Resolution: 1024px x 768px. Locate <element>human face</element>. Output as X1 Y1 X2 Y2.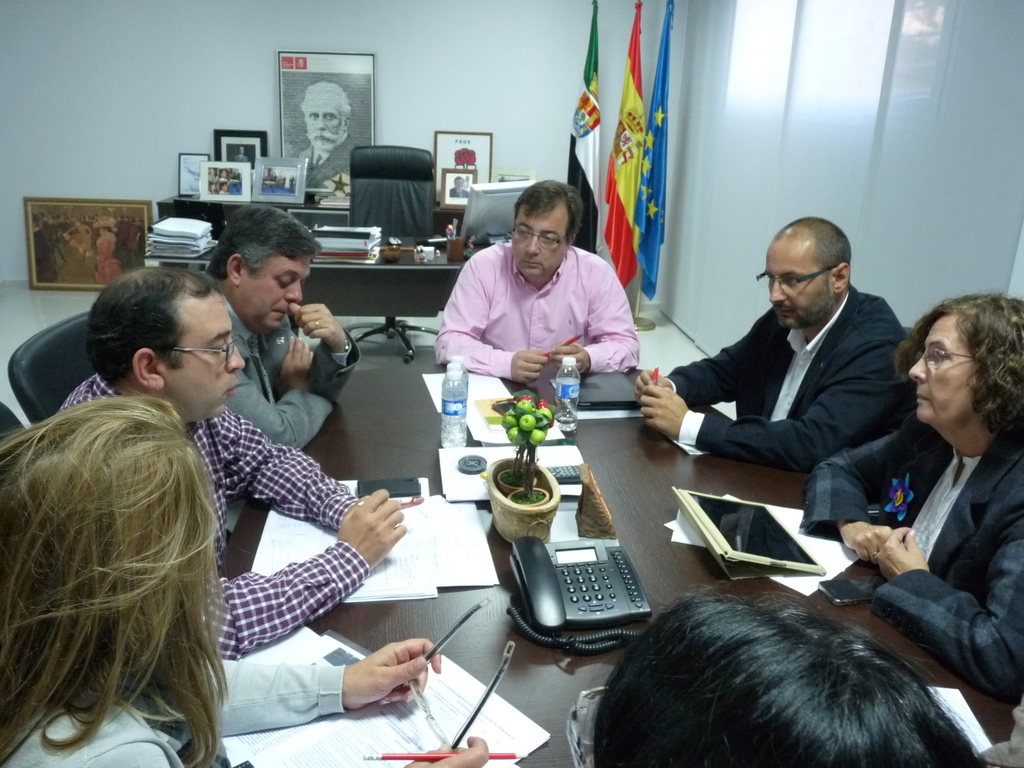
166 296 239 426.
